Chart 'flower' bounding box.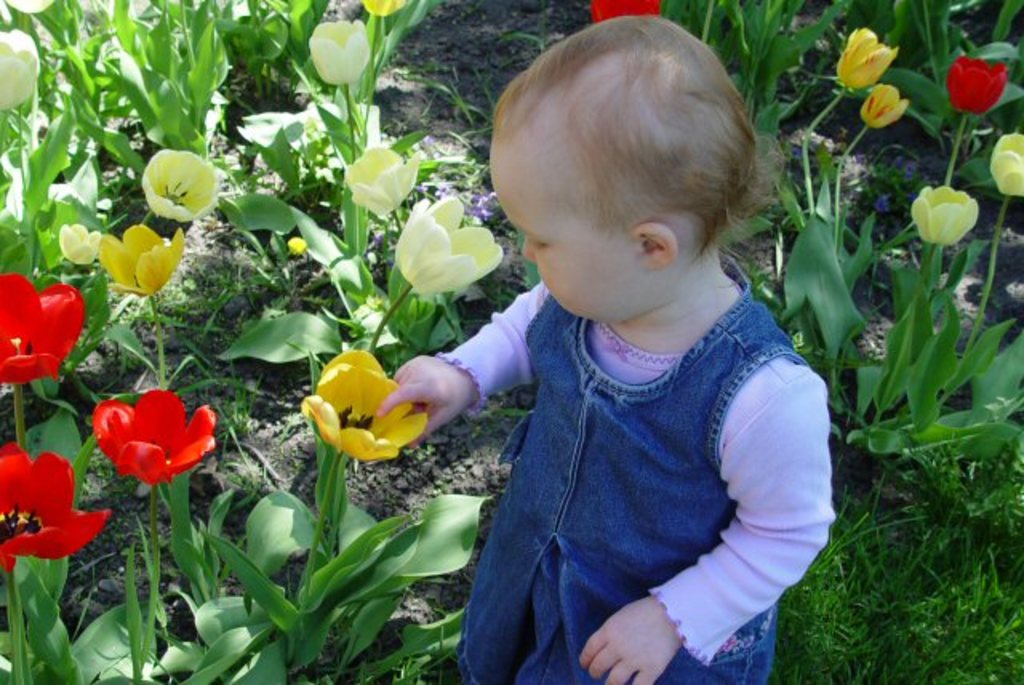
Charted: (837, 27, 902, 90).
